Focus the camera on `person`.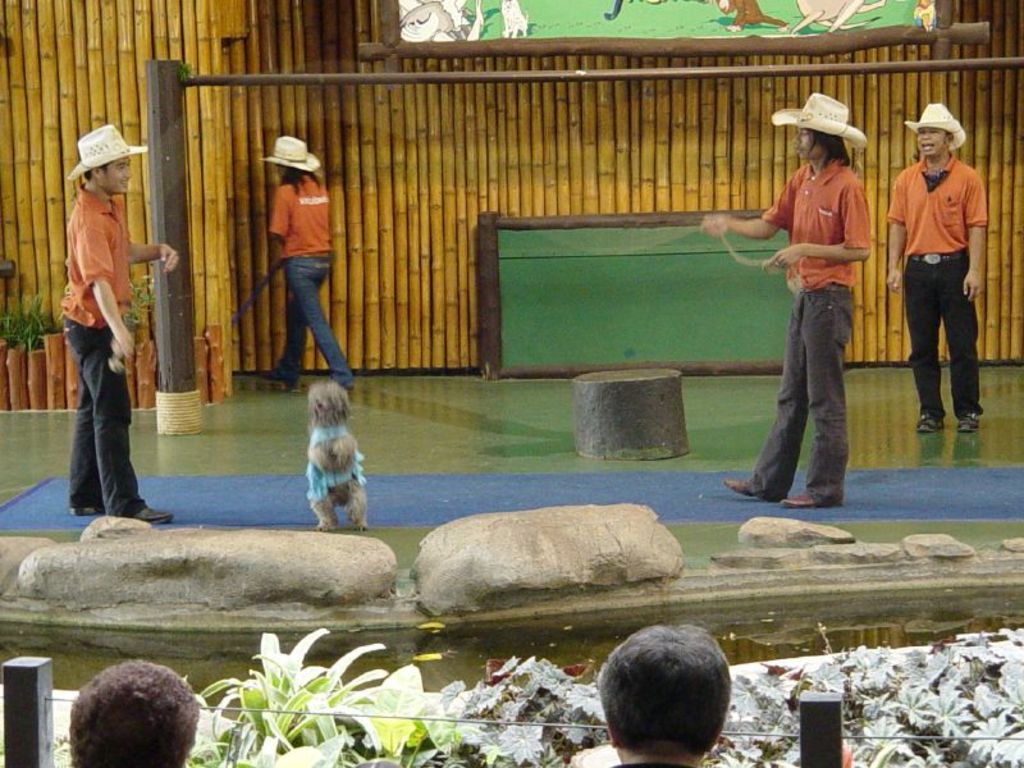
Focus region: rect(54, 125, 177, 522).
